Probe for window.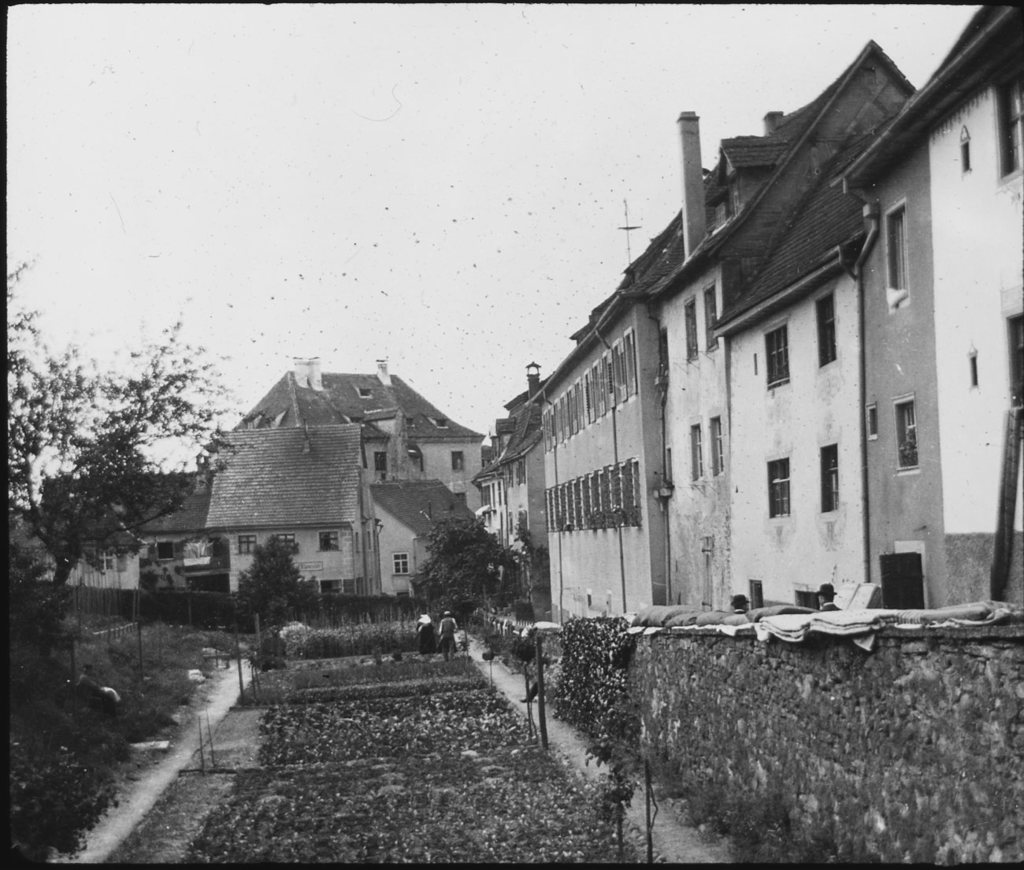
Probe result: [left=715, top=420, right=728, bottom=465].
